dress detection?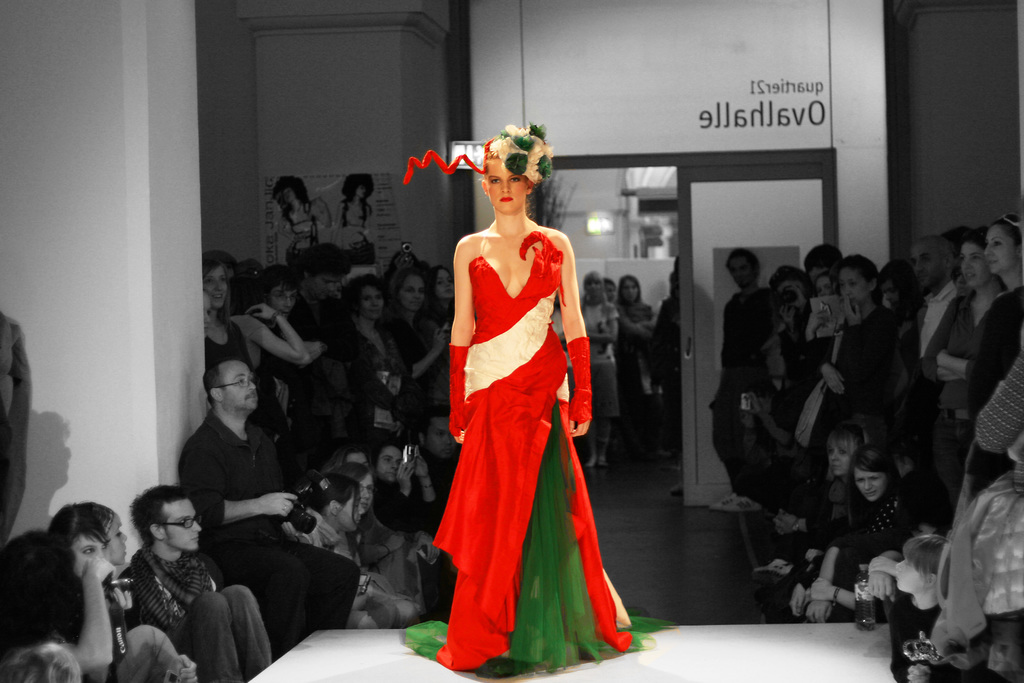
<region>204, 313, 252, 370</region>
